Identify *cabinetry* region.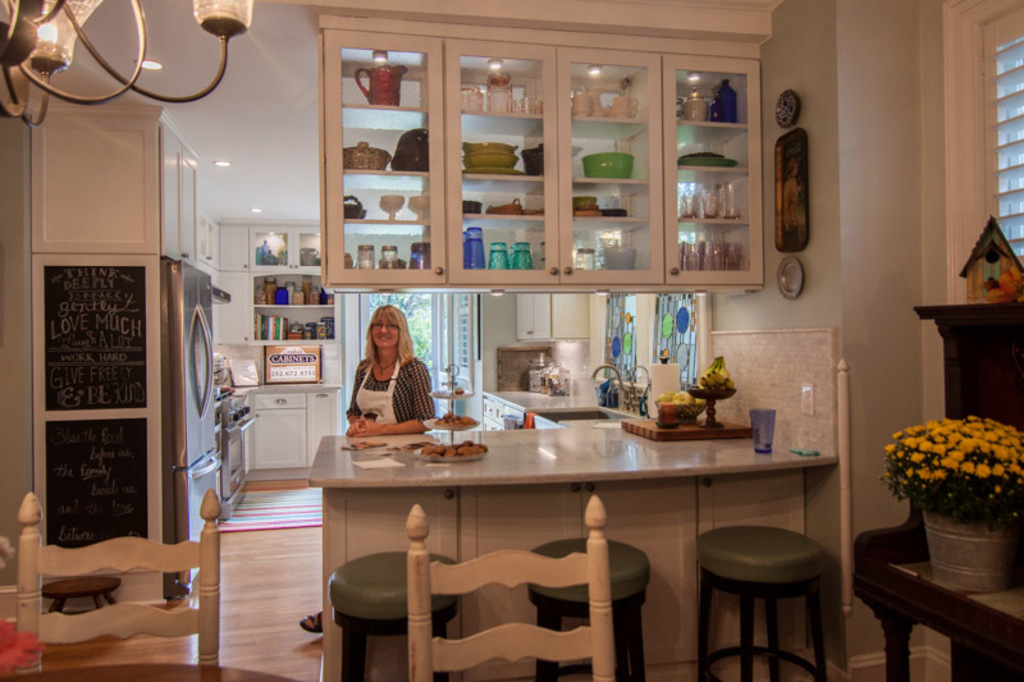
Region: pyautogui.locateOnScreen(197, 202, 262, 348).
